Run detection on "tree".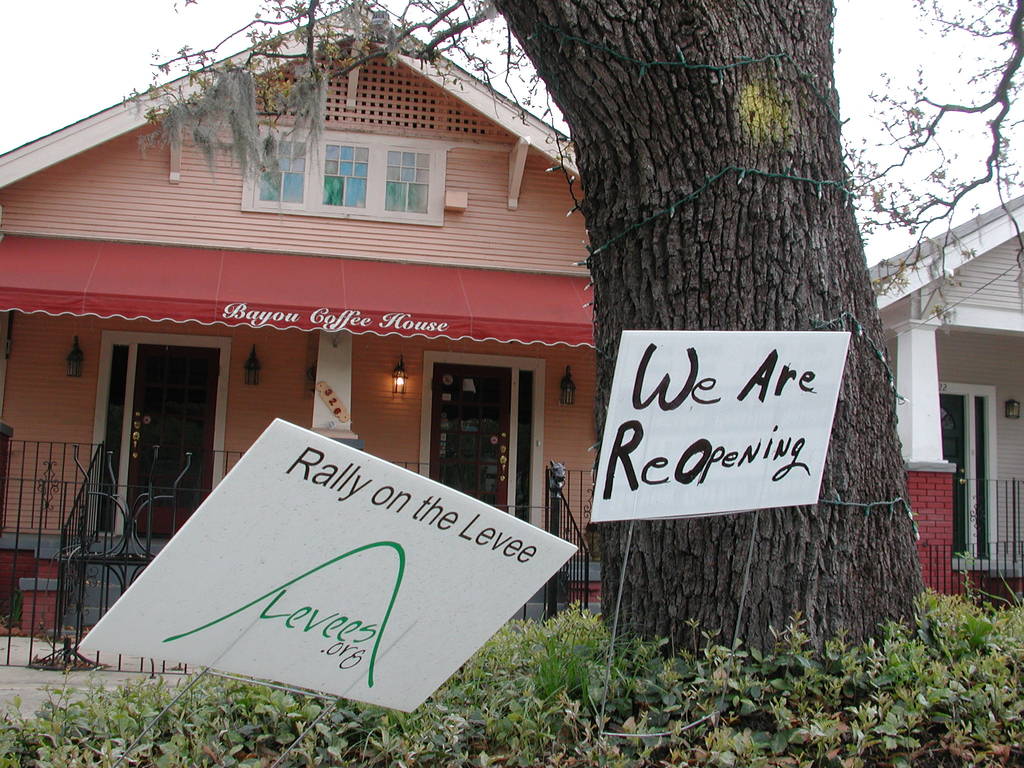
Result: 118/0/1023/704.
